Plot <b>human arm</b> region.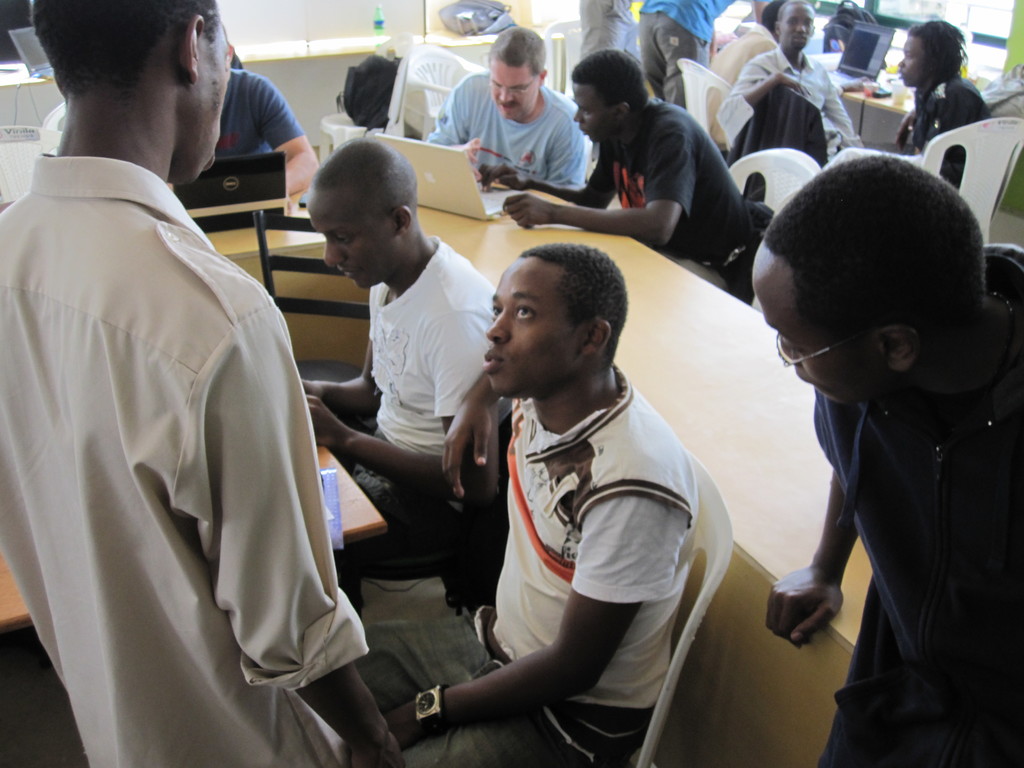
Plotted at 541, 100, 593, 185.
